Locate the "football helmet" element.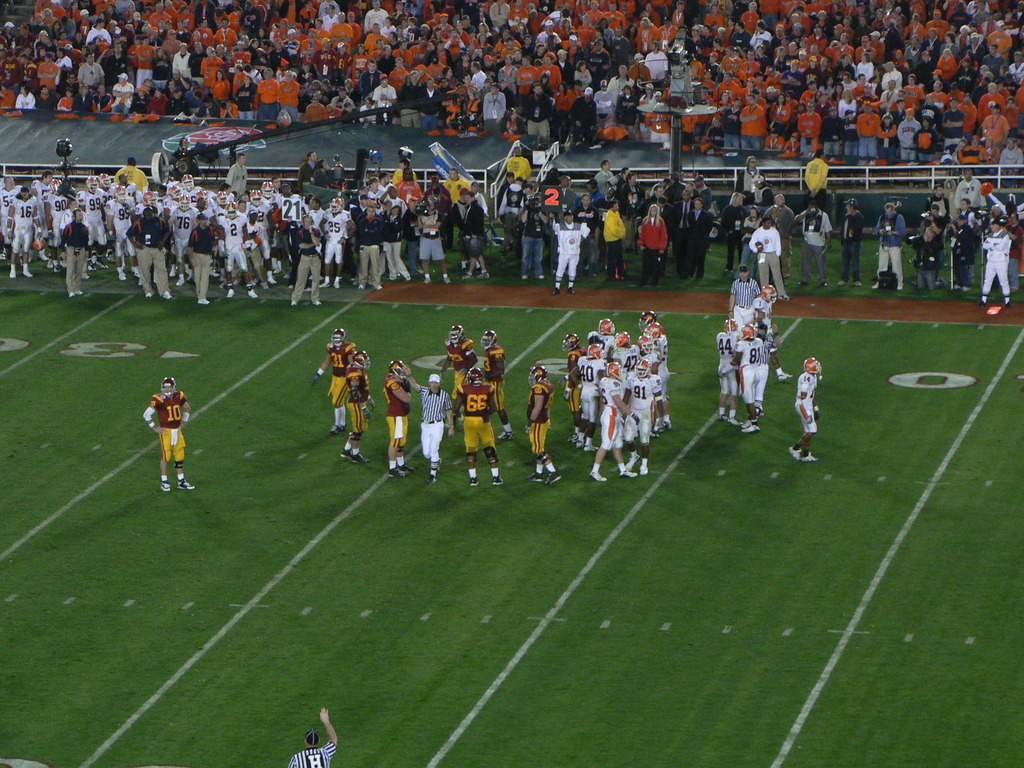
Element bbox: x1=607, y1=361, x2=625, y2=381.
